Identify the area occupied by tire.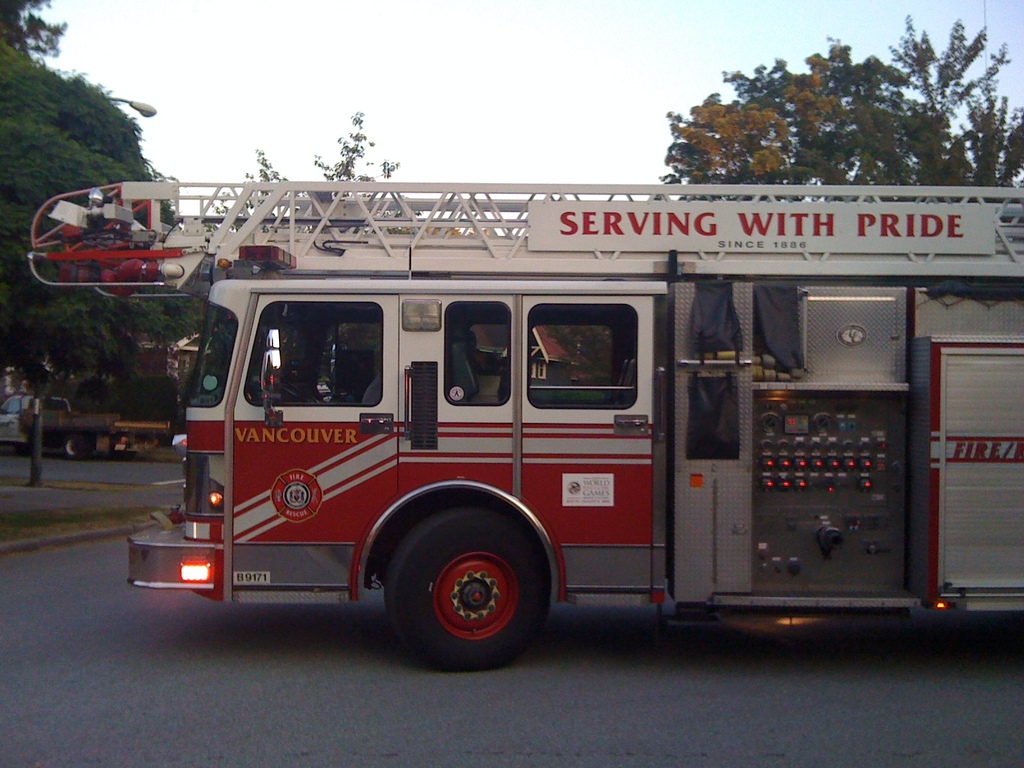
Area: pyautogui.locateOnScreen(376, 511, 554, 660).
